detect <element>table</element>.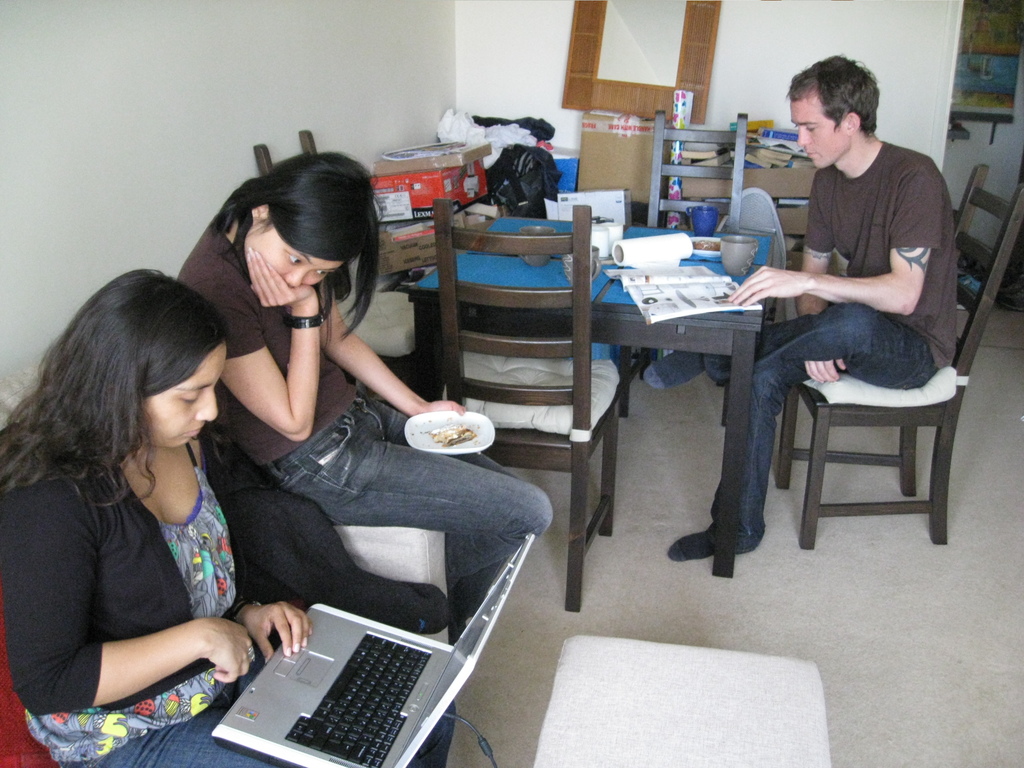
Detected at x1=534 y1=631 x2=830 y2=767.
